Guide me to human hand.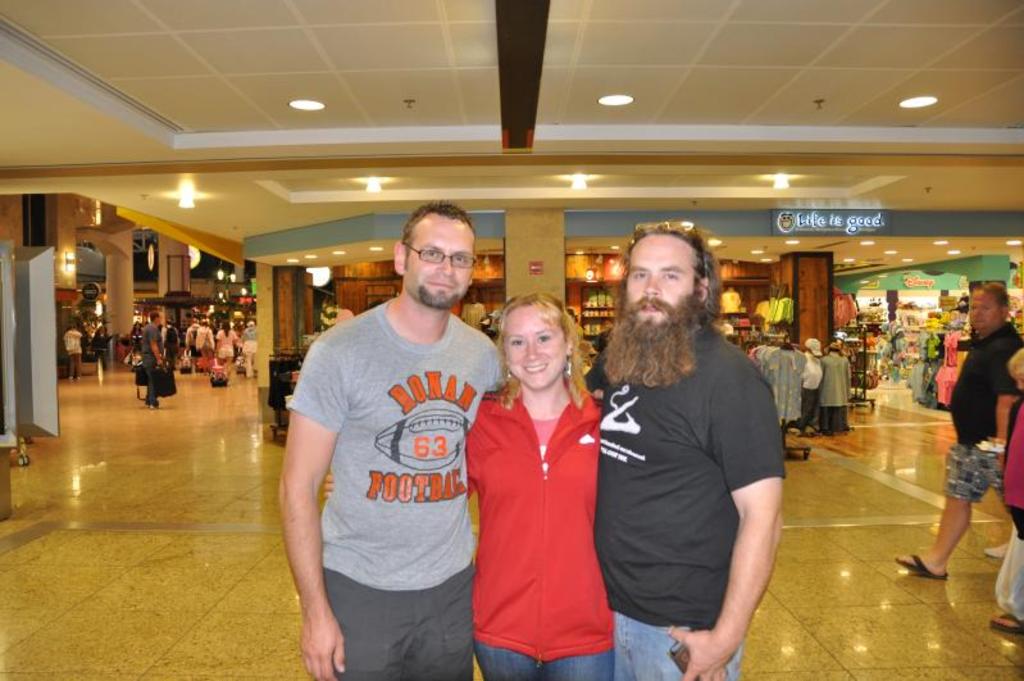
Guidance: (x1=299, y1=618, x2=345, y2=680).
